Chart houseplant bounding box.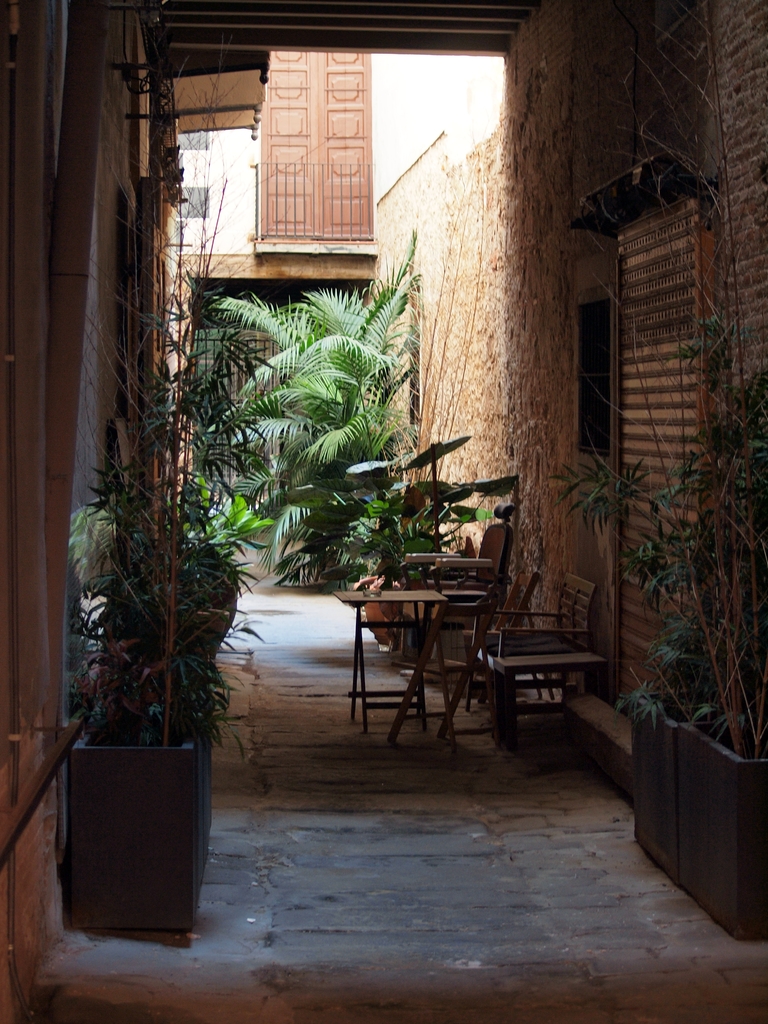
Charted: 56/24/326/940.
